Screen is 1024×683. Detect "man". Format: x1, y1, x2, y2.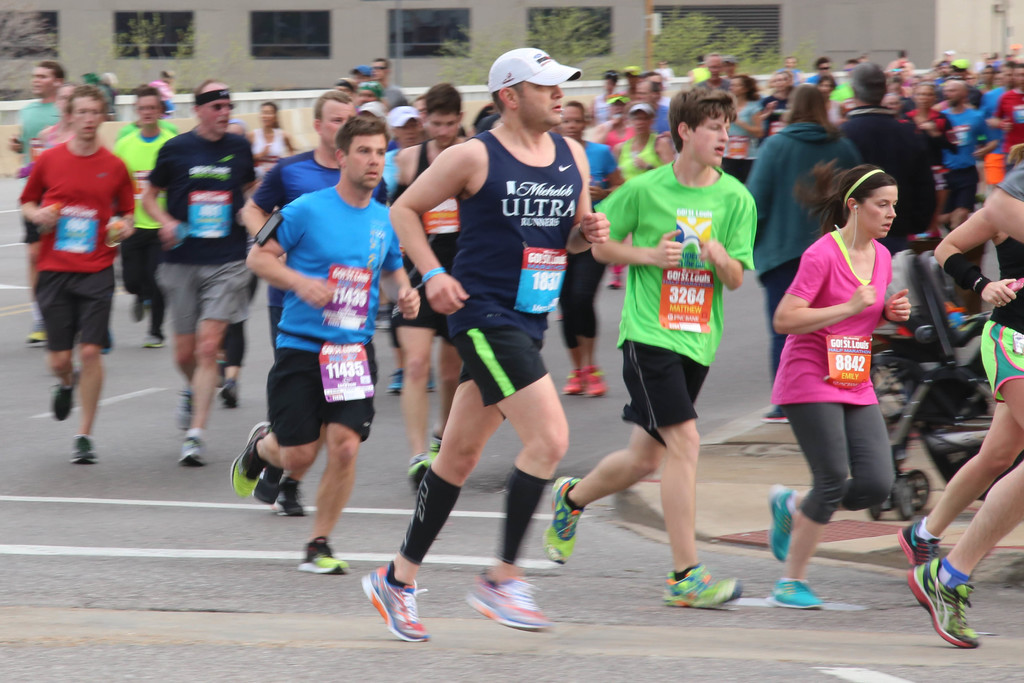
545, 83, 747, 607.
